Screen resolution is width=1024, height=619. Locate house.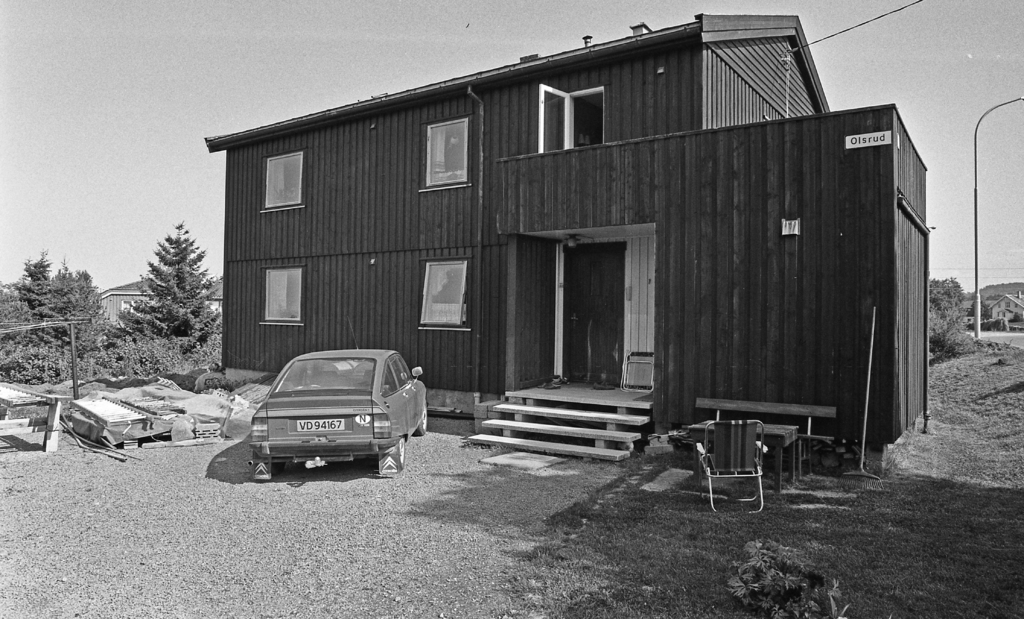
(198,14,930,467).
